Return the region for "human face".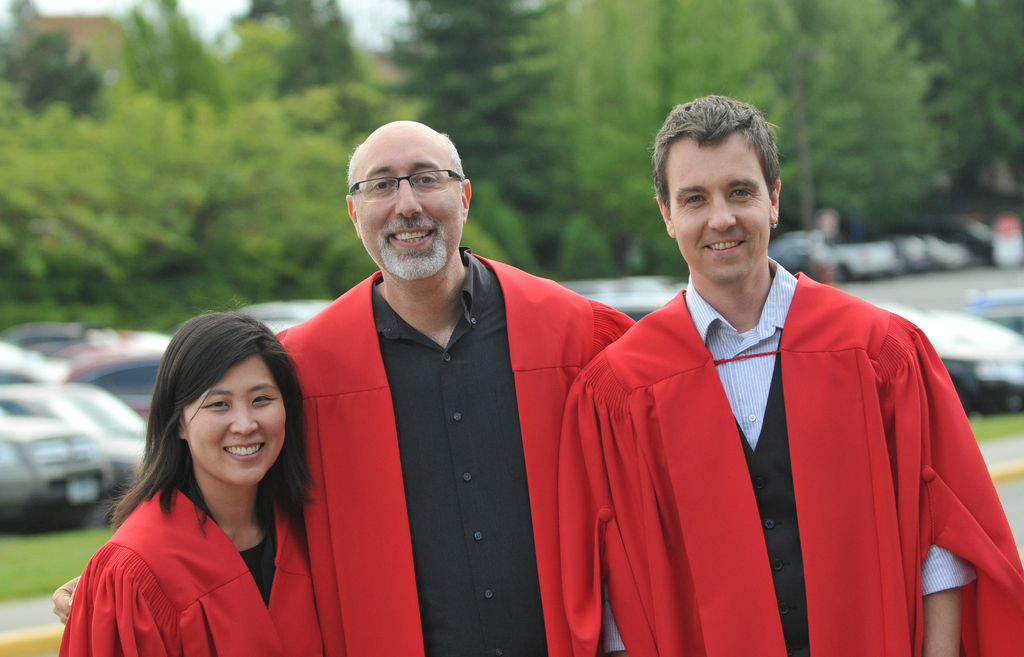
184, 358, 287, 487.
